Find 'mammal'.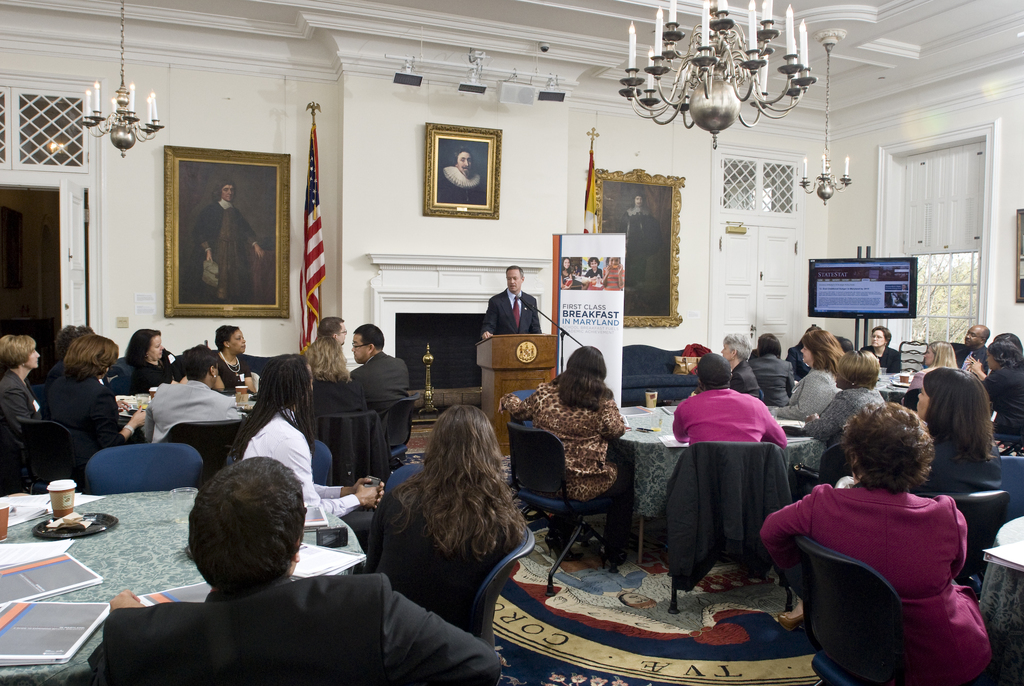
bbox(773, 326, 847, 423).
